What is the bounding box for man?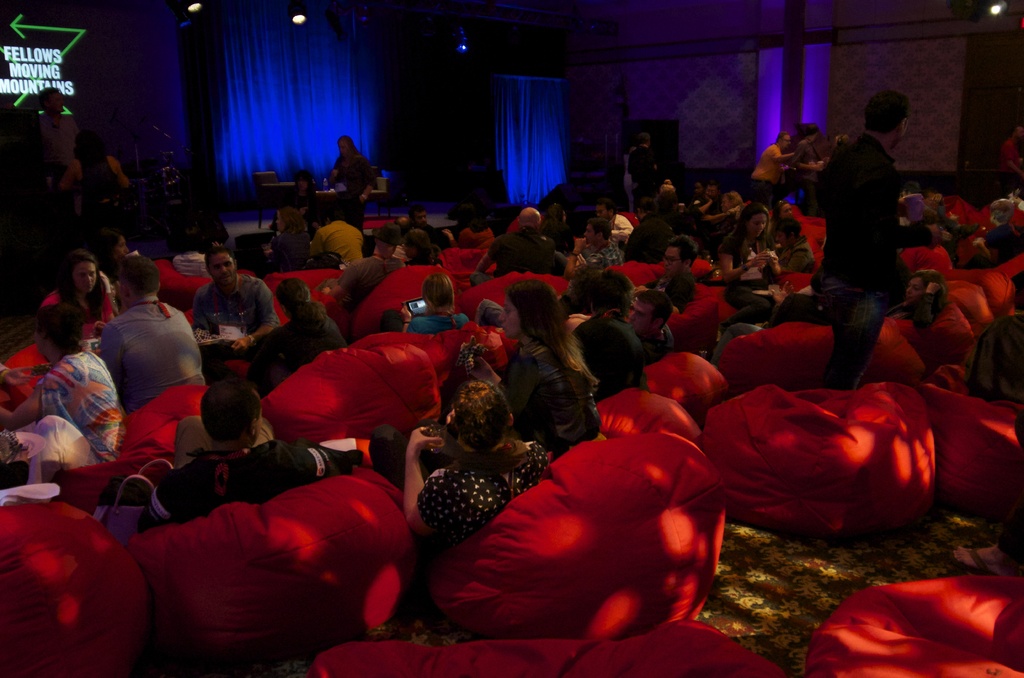
region(622, 290, 675, 363).
